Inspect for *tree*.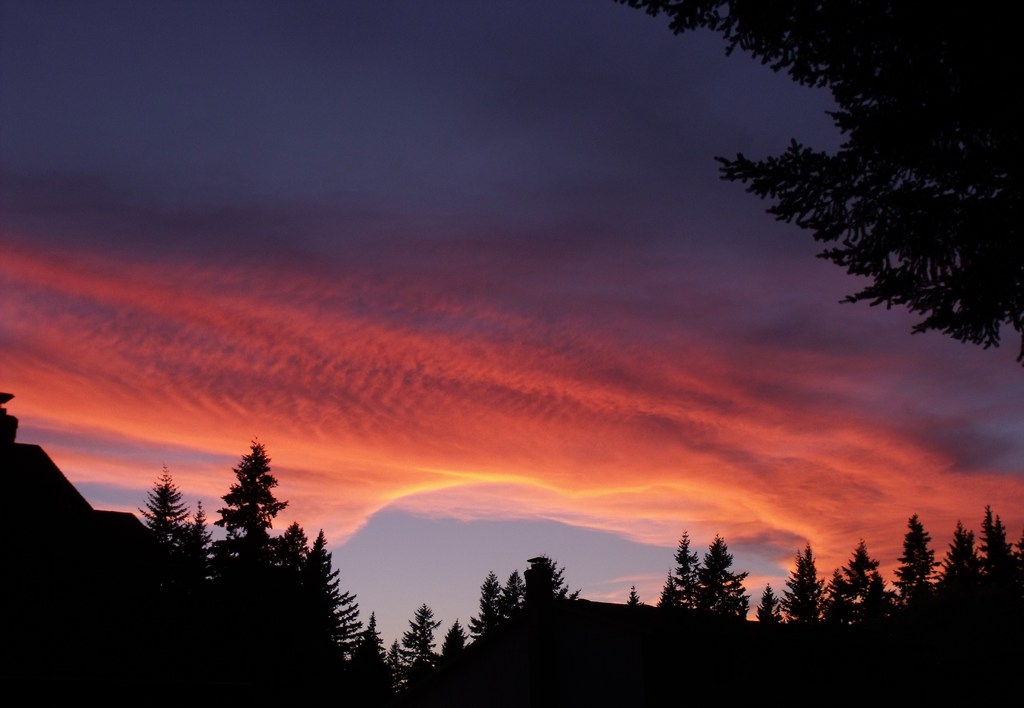
Inspection: select_region(630, 0, 1023, 361).
